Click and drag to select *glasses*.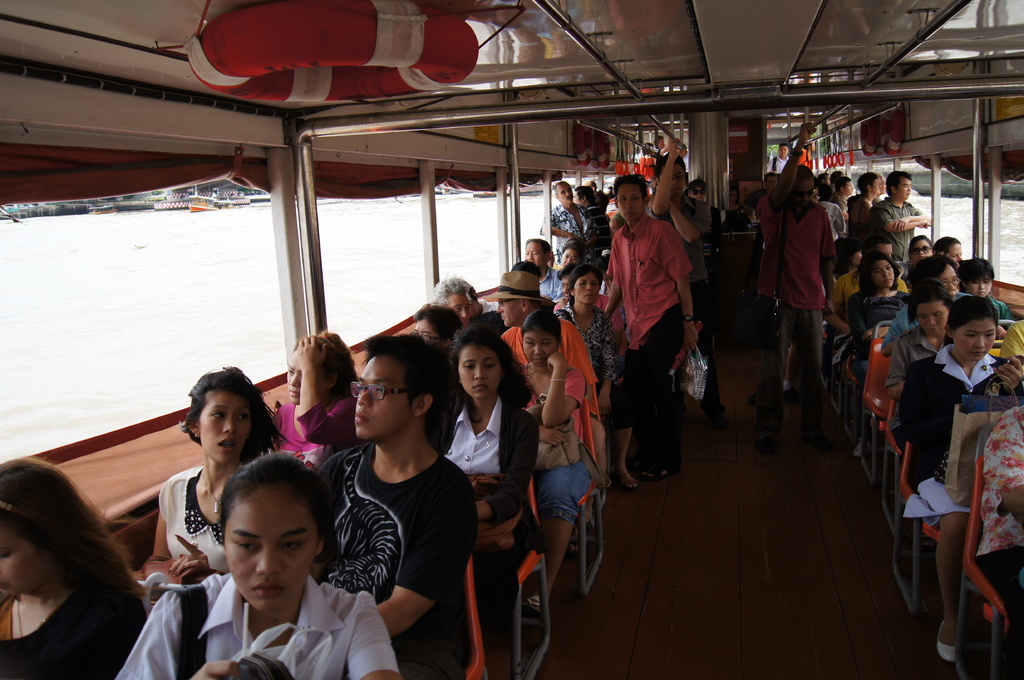
Selection: 349,379,412,399.
